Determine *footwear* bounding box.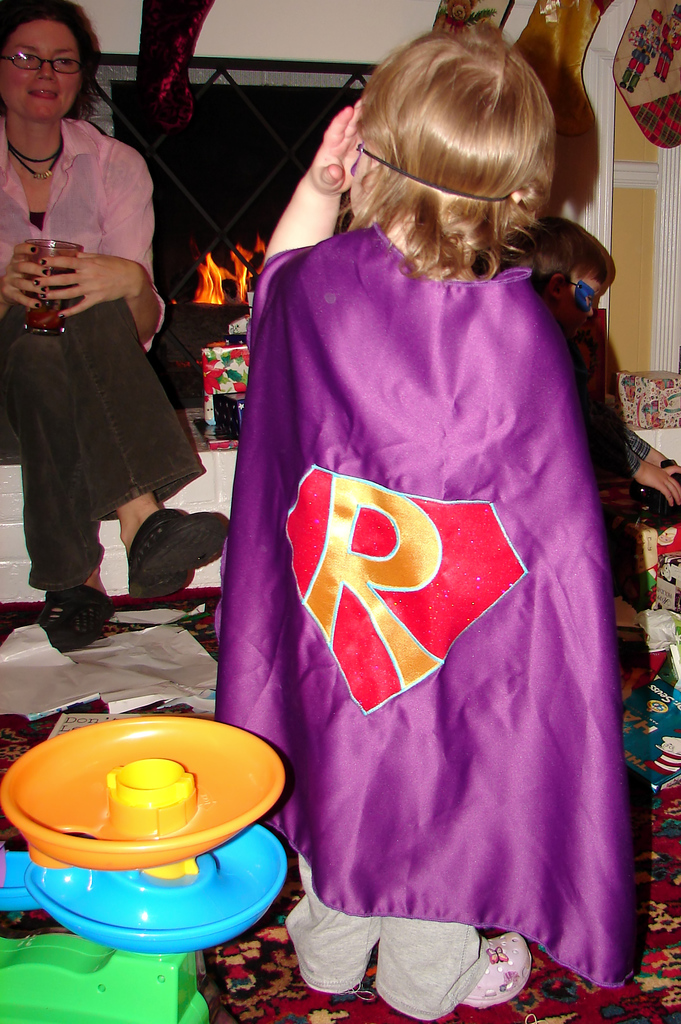
Determined: {"x1": 466, "y1": 929, "x2": 540, "y2": 1015}.
